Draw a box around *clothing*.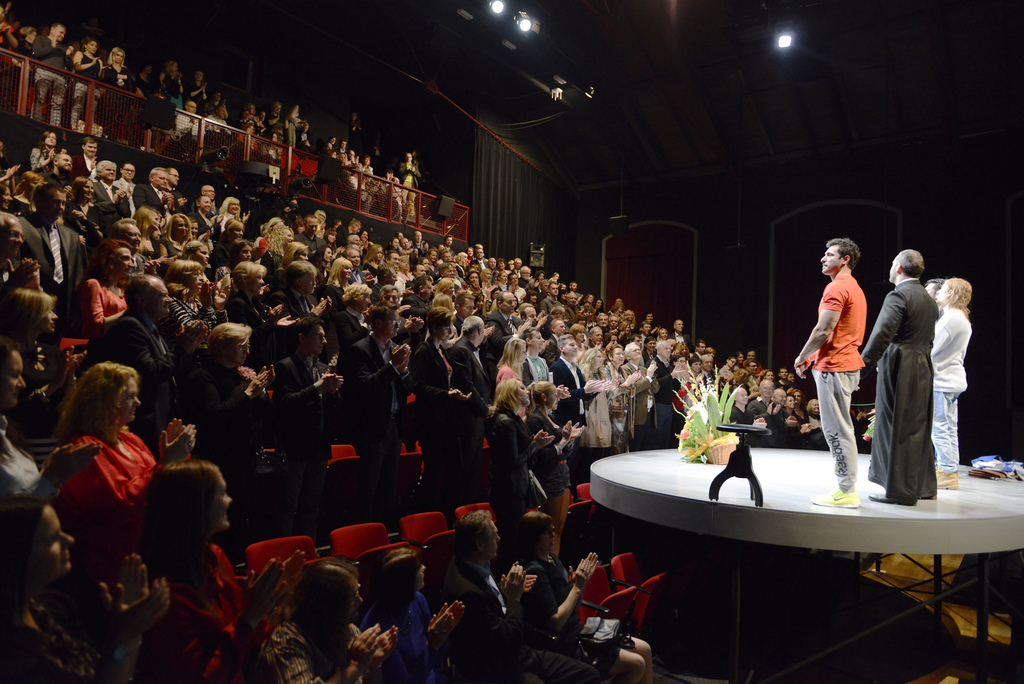
box=[337, 329, 411, 523].
